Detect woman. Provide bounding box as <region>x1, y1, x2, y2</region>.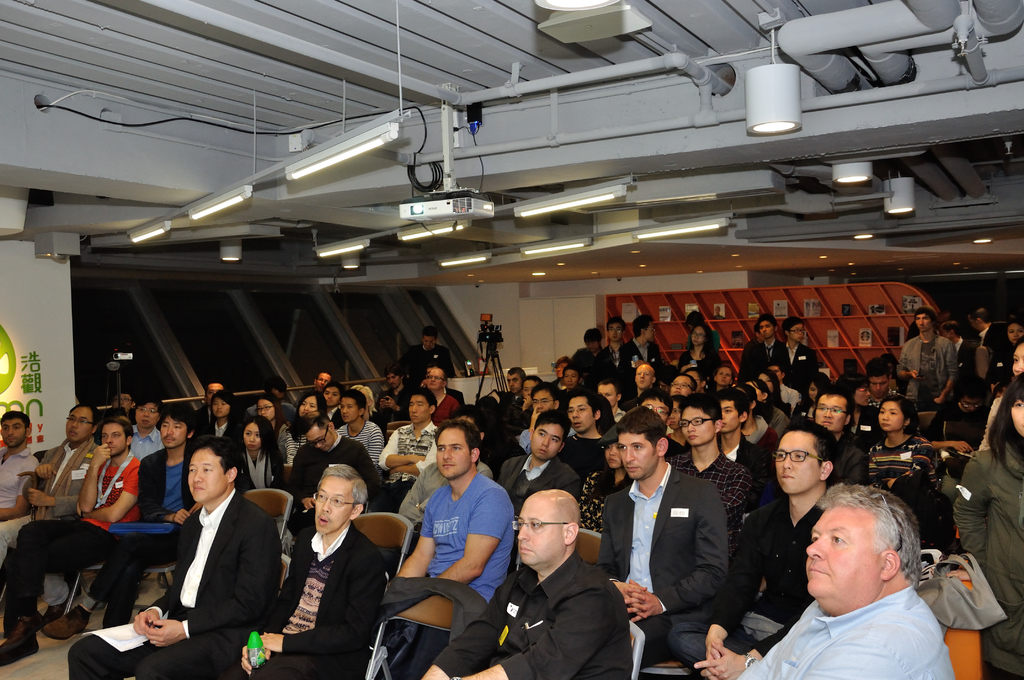
<region>228, 410, 287, 492</region>.
